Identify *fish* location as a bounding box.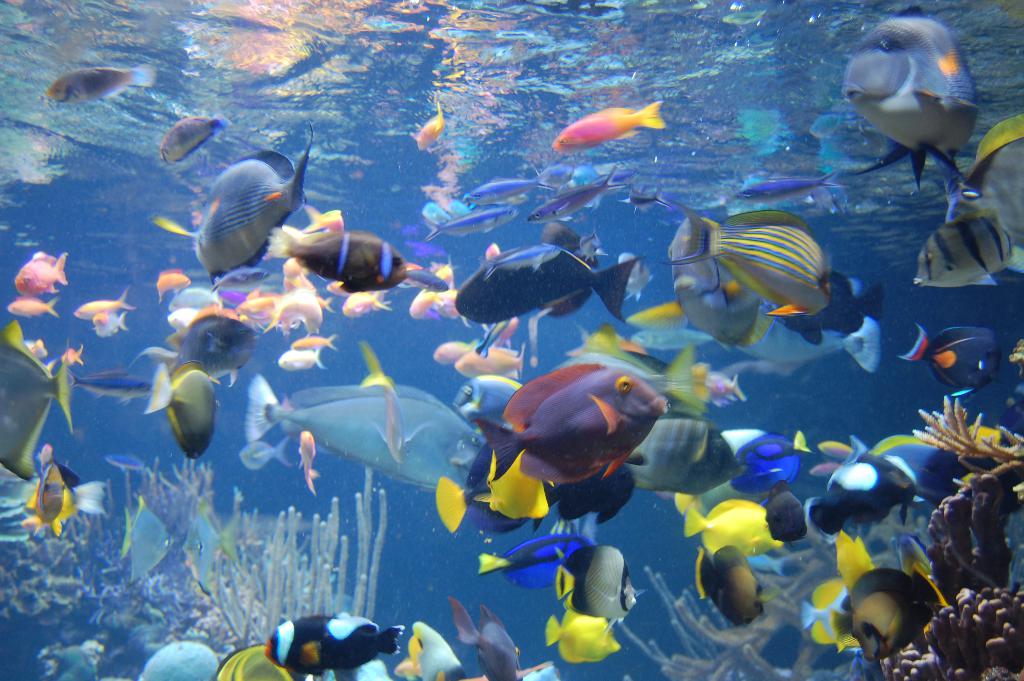
bbox(689, 545, 766, 627).
